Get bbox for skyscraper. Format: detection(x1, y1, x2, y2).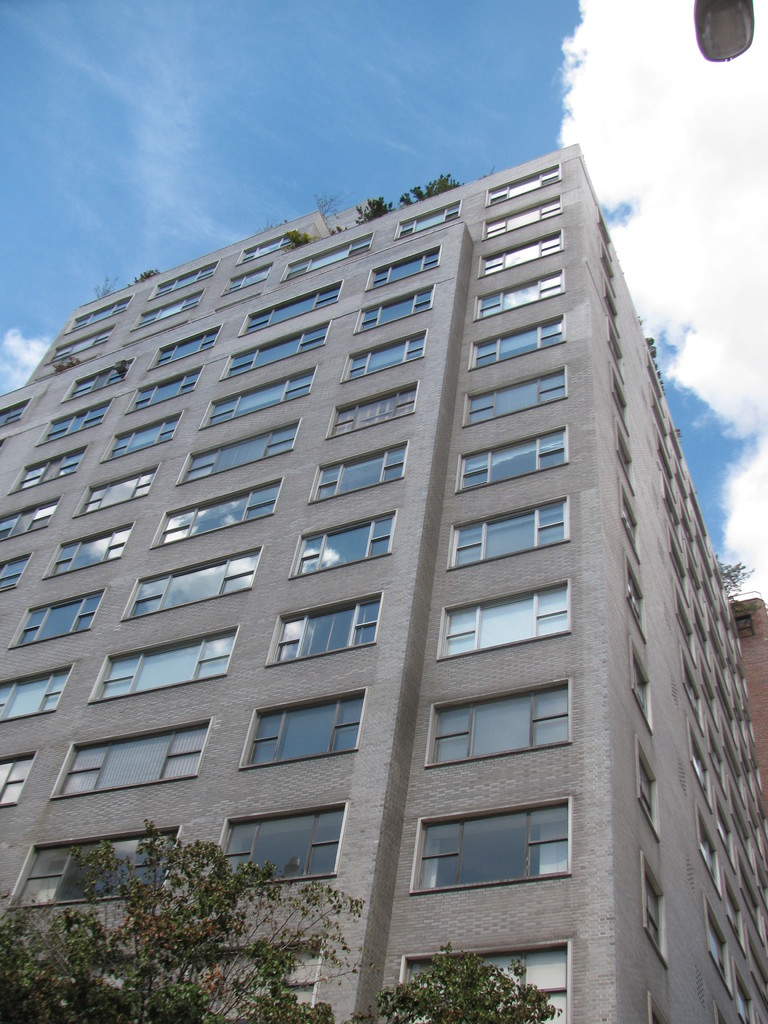
detection(2, 144, 758, 1022).
